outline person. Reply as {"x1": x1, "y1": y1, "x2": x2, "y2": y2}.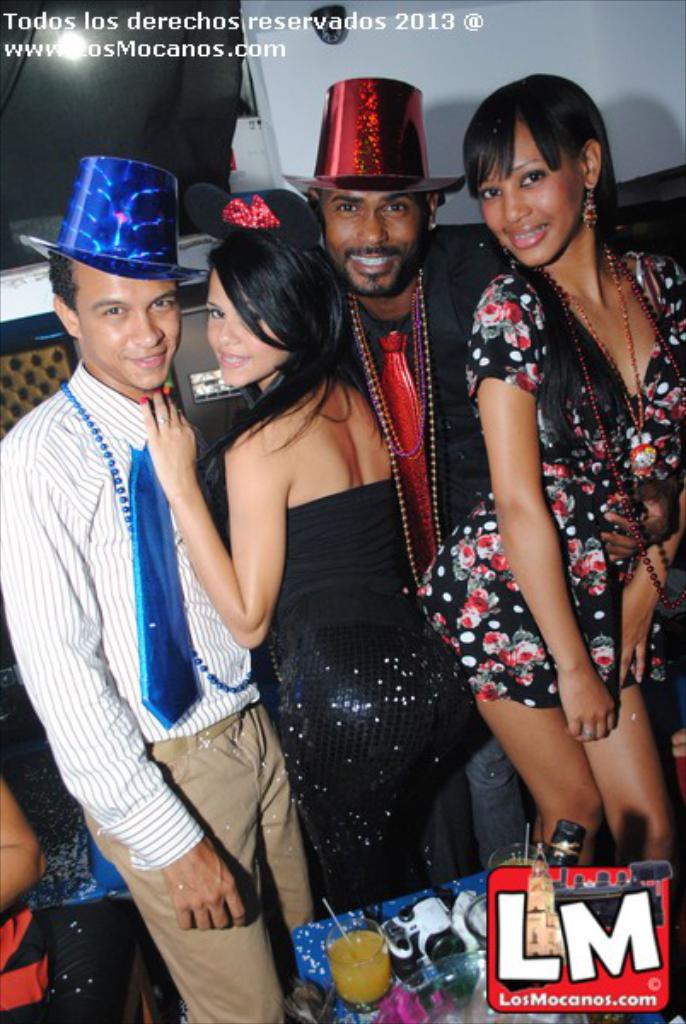
{"x1": 283, "y1": 82, "x2": 671, "y2": 886}.
